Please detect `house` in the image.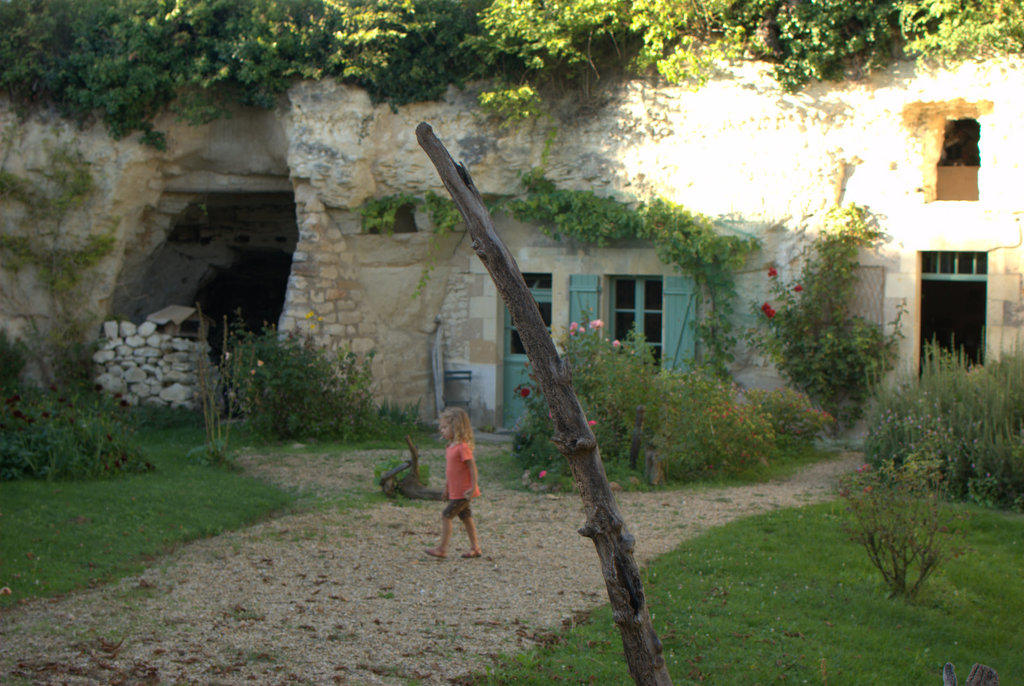
bbox=(431, 53, 1023, 483).
